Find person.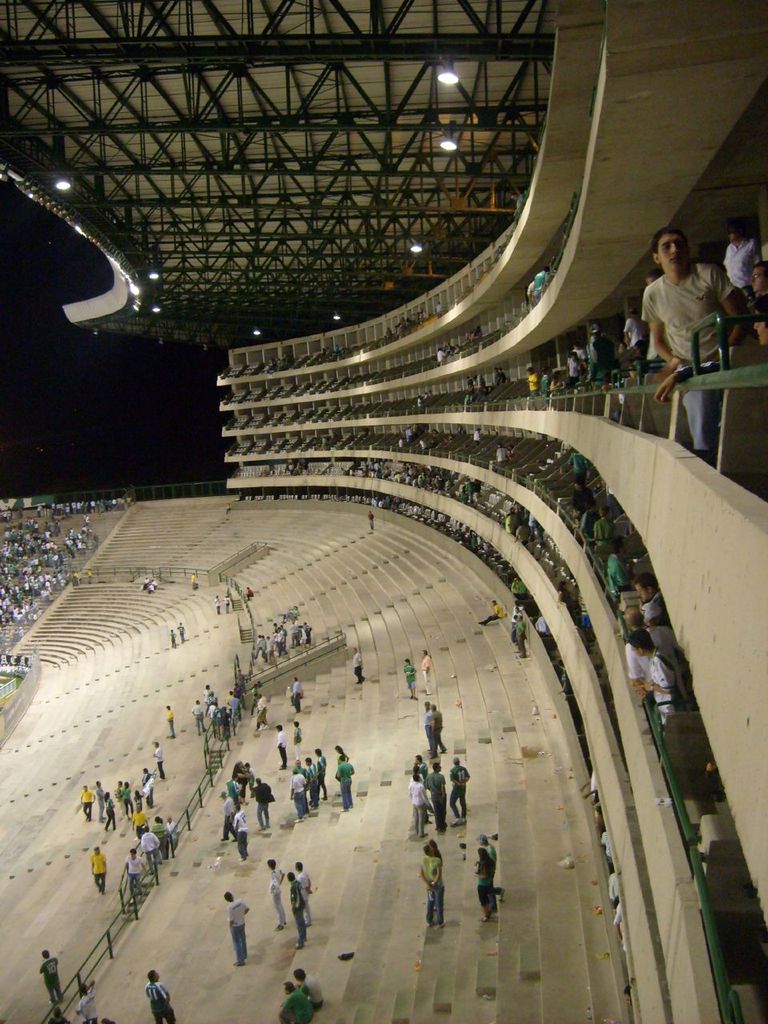
74:981:101:1023.
